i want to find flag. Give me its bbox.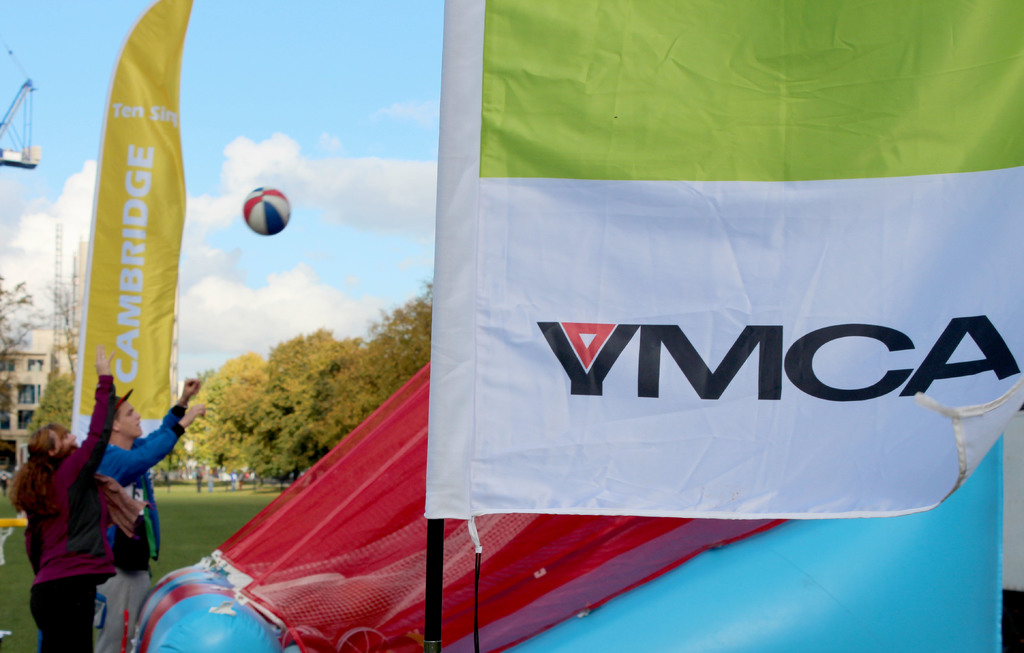
[63,0,193,441].
